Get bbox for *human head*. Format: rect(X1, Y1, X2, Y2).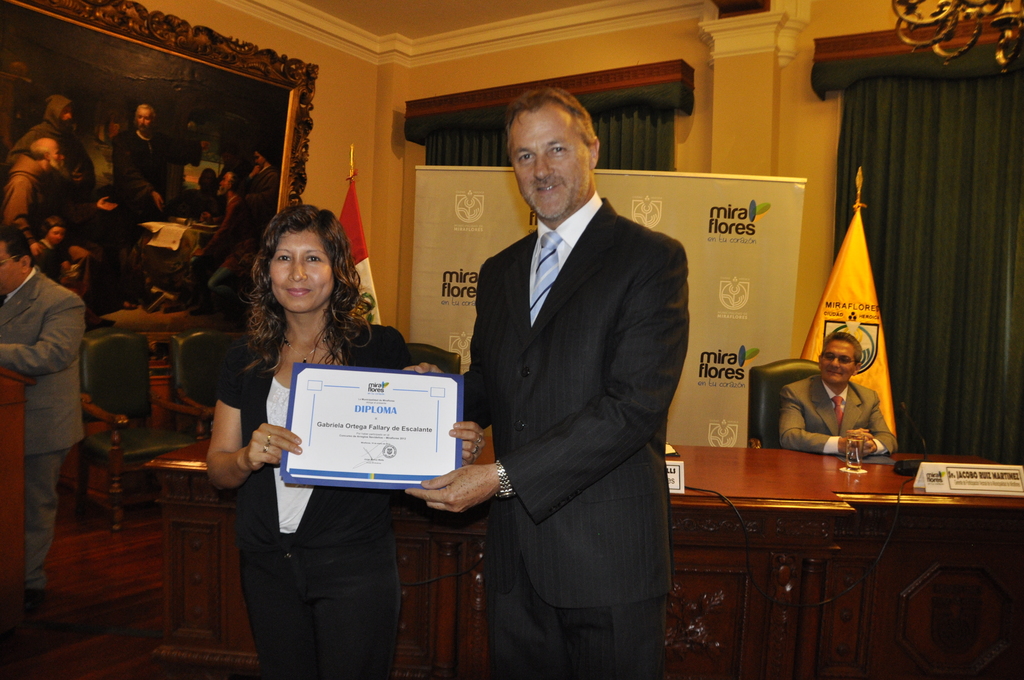
rect(0, 224, 34, 298).
